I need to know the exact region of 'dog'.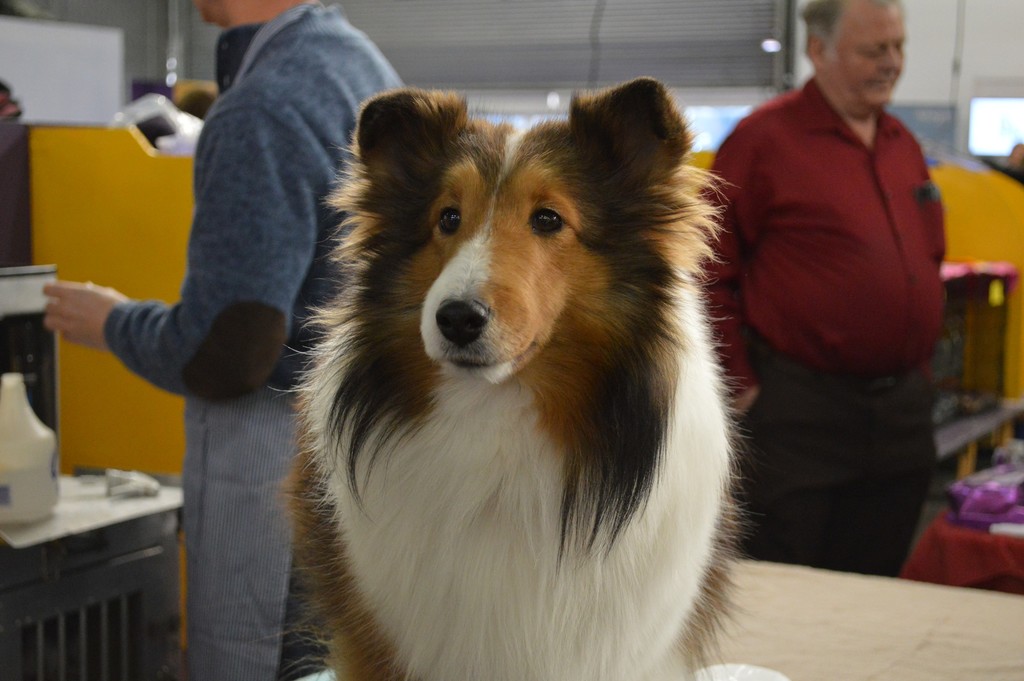
Region: x1=282, y1=87, x2=749, y2=680.
